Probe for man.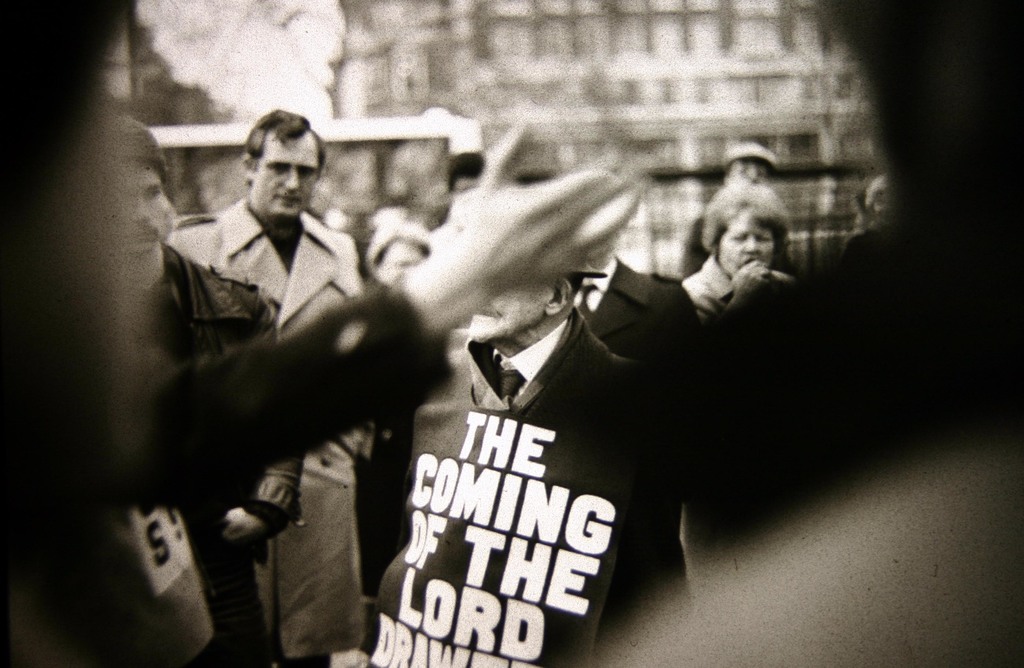
Probe result: BBox(676, 142, 778, 276).
